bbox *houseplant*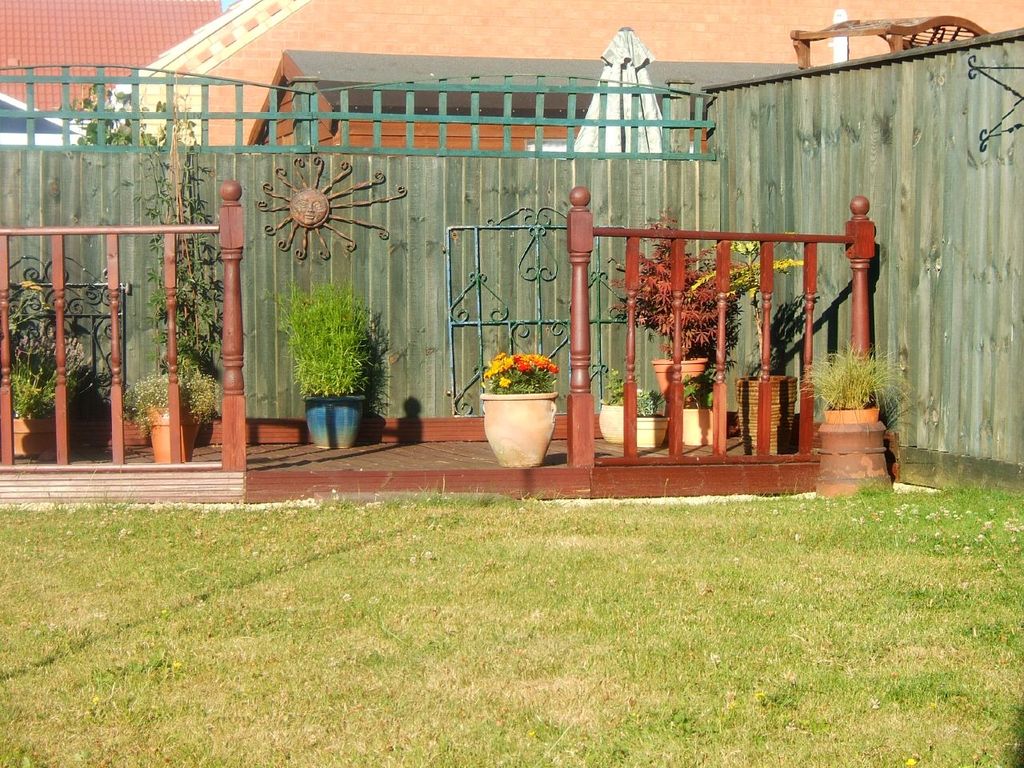
741, 222, 811, 454
